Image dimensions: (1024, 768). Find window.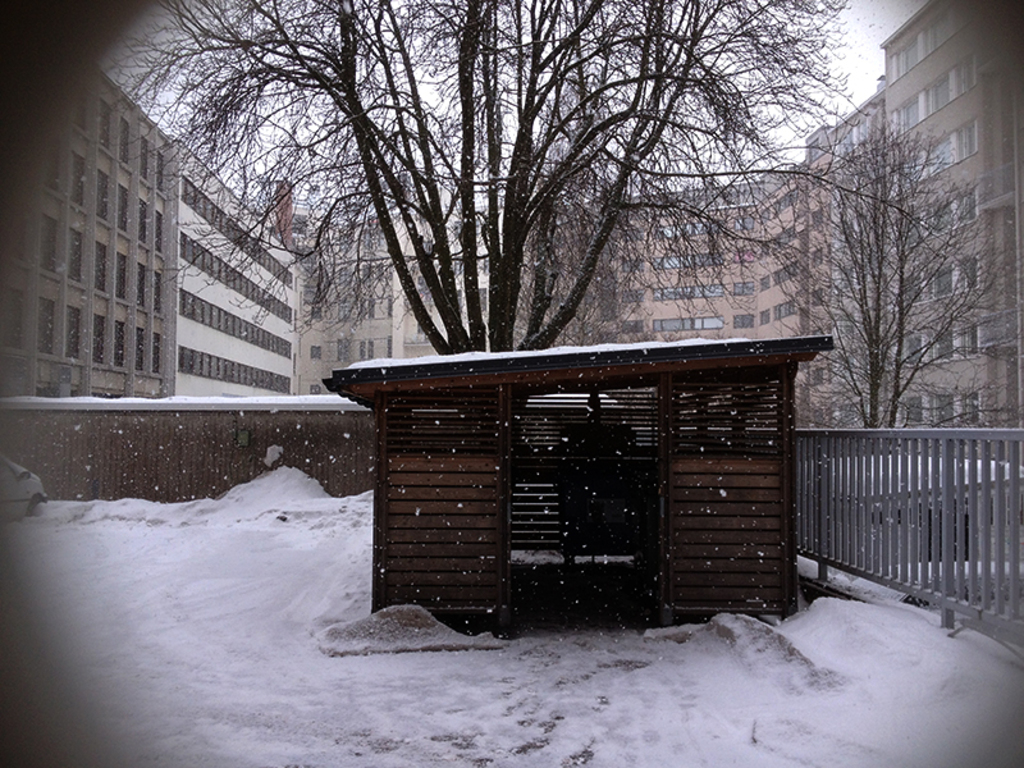
[x1=115, y1=182, x2=131, y2=237].
